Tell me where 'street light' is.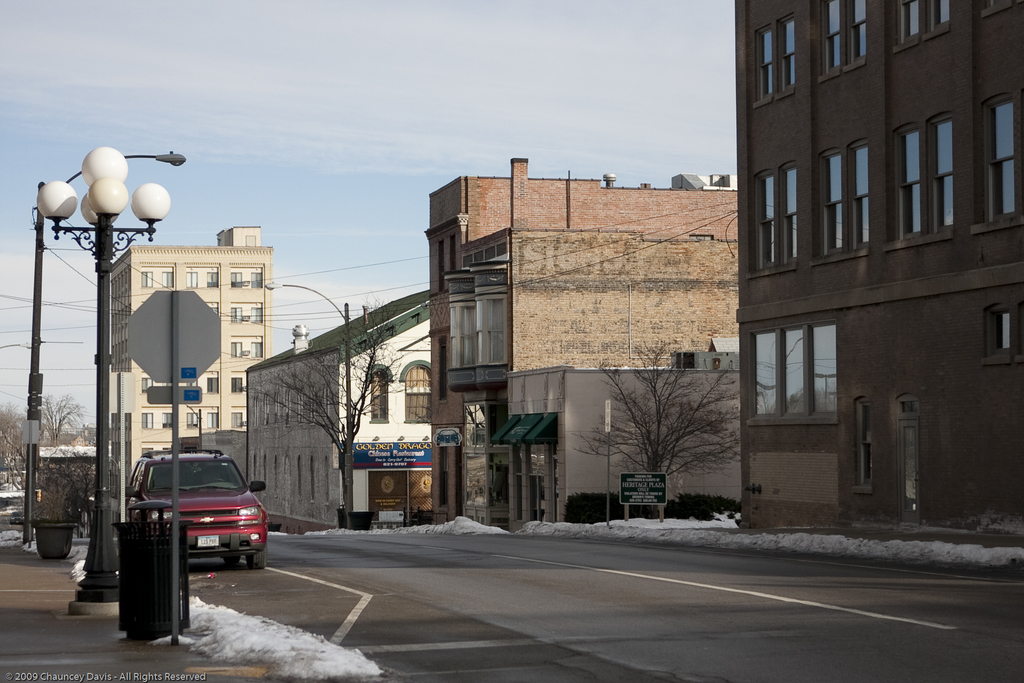
'street light' is at [x1=28, y1=145, x2=187, y2=545].
